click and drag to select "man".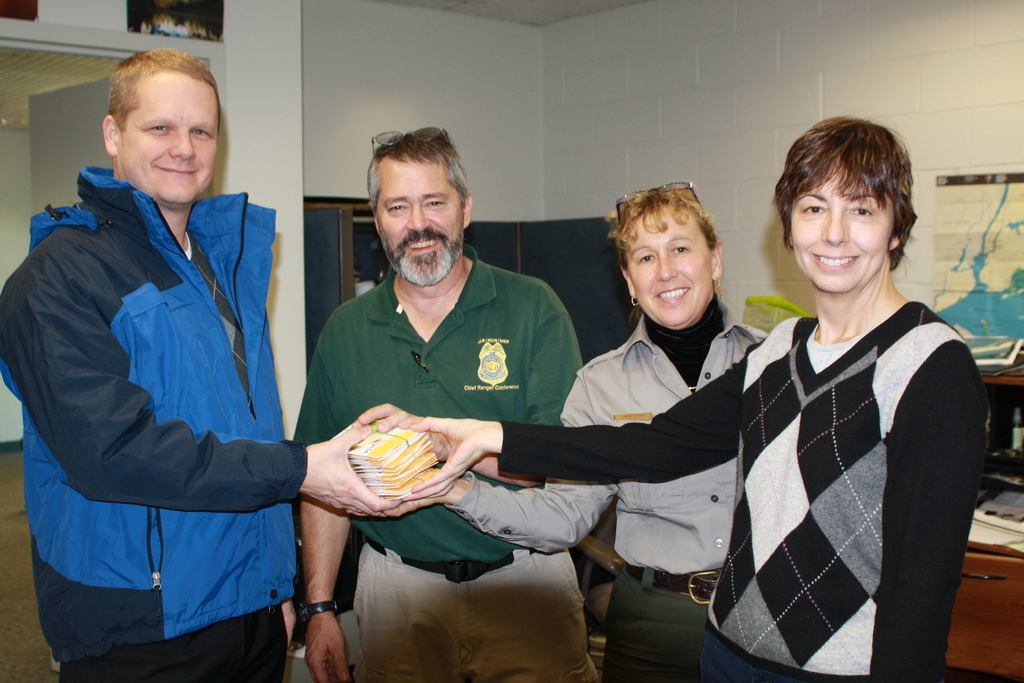
Selection: (293,124,588,682).
